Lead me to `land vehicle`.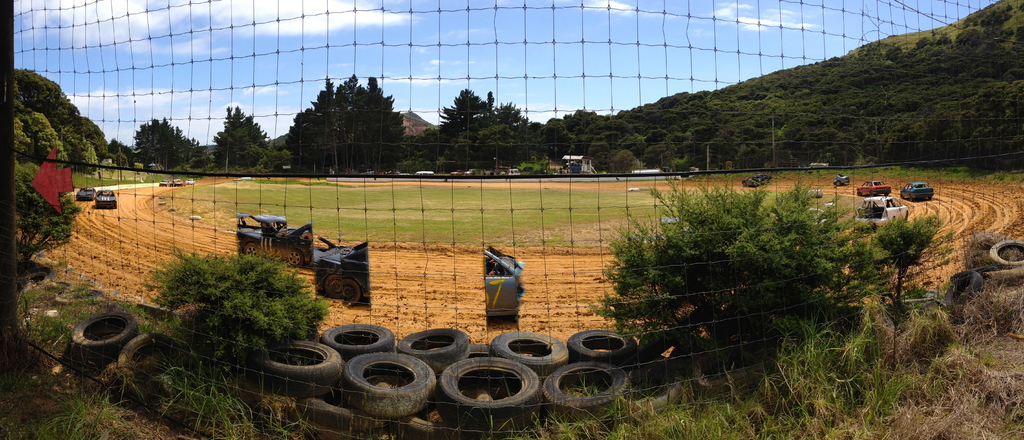
Lead to Rect(858, 179, 895, 196).
